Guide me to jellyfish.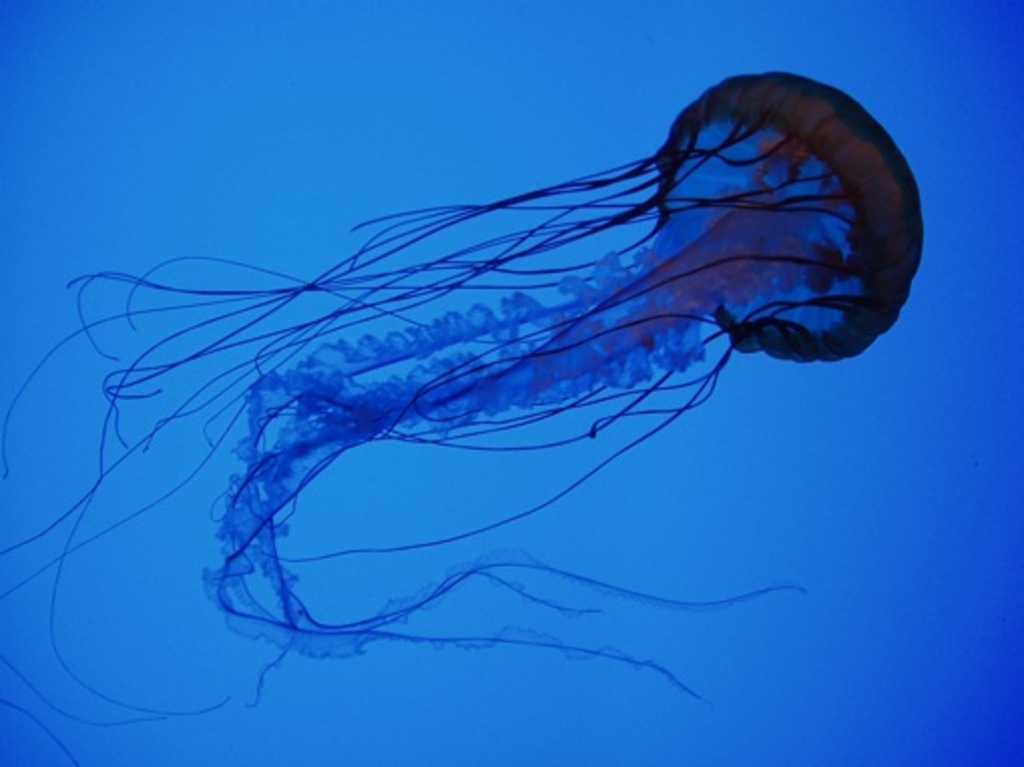
Guidance: [0,68,926,765].
